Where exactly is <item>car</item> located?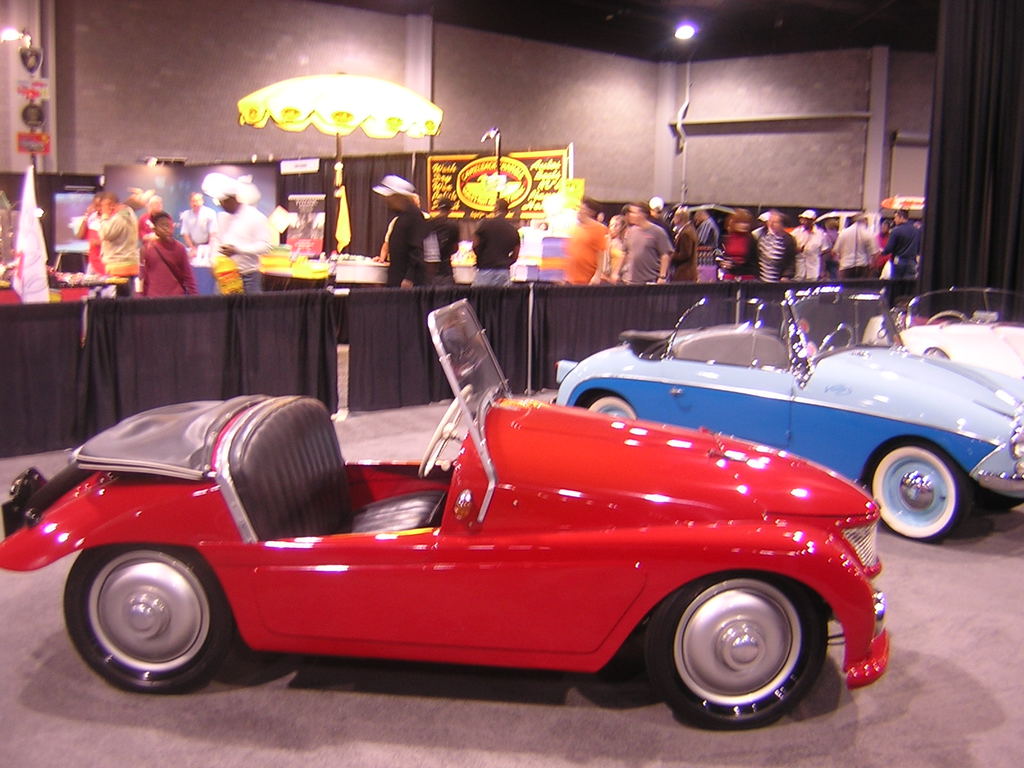
Its bounding box is [860, 286, 1023, 384].
